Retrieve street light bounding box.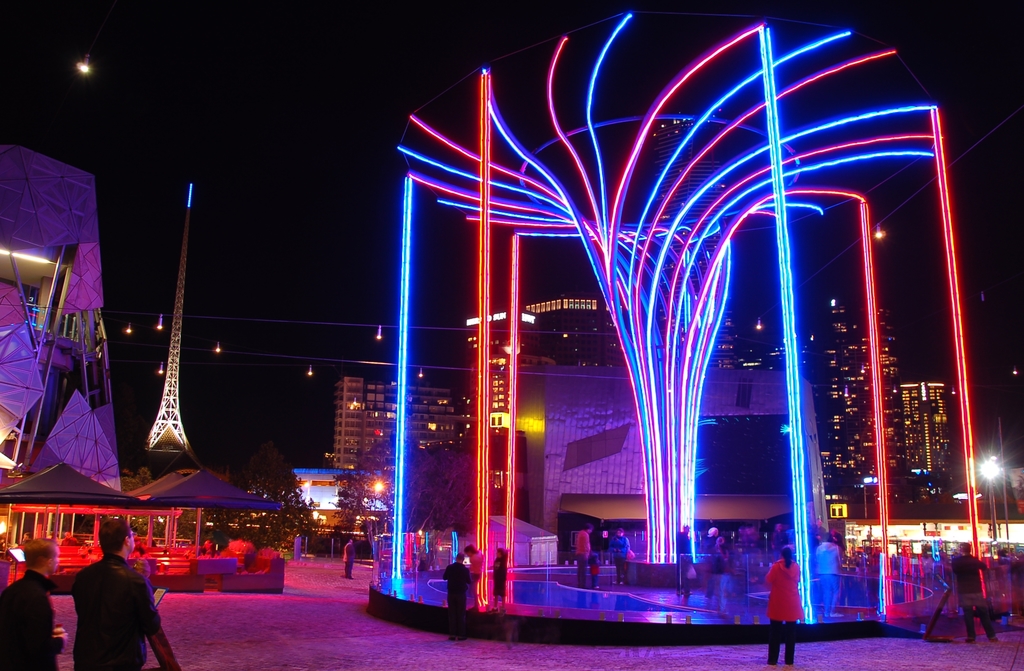
Bounding box: bbox(976, 461, 1006, 545).
